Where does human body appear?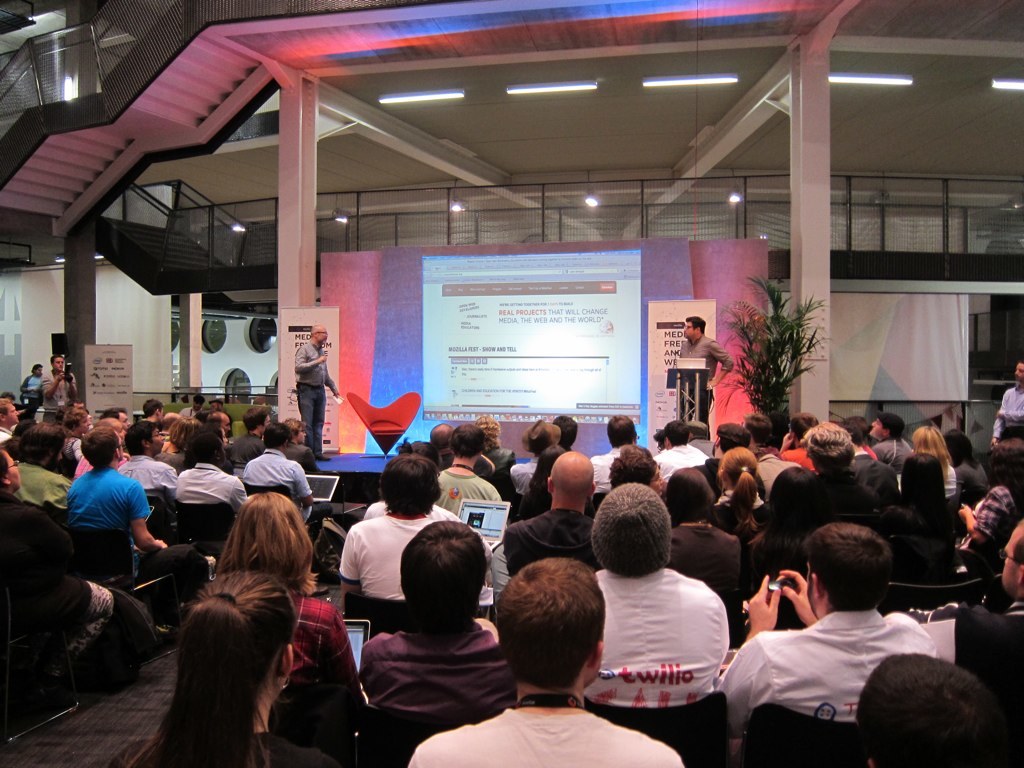
Appears at l=671, t=336, r=727, b=426.
